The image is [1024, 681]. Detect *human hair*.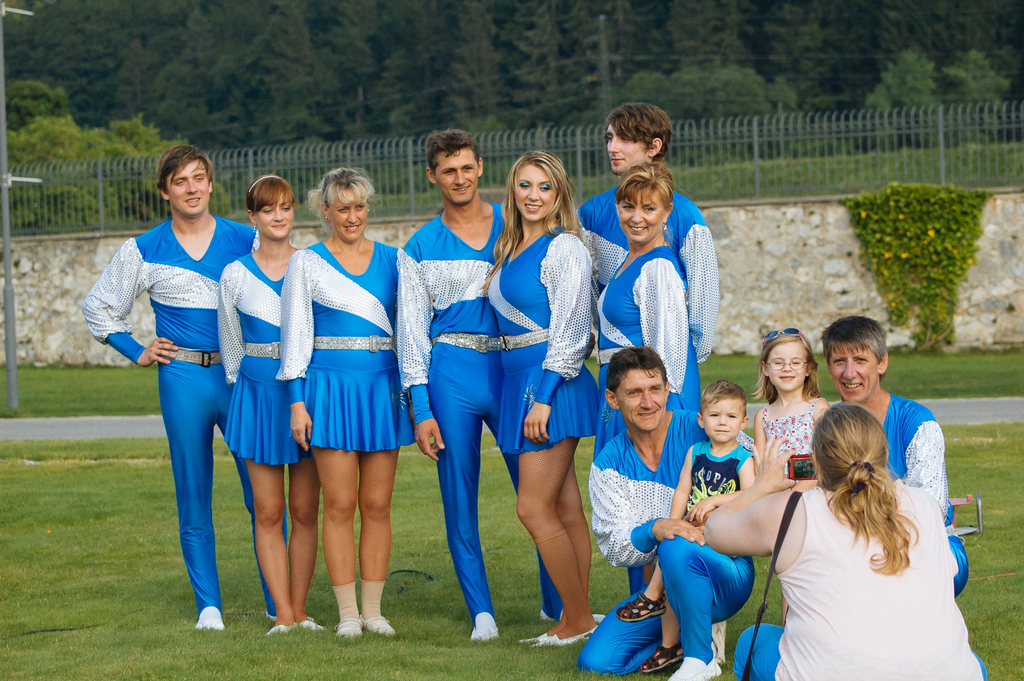
Detection: box=[605, 101, 672, 164].
